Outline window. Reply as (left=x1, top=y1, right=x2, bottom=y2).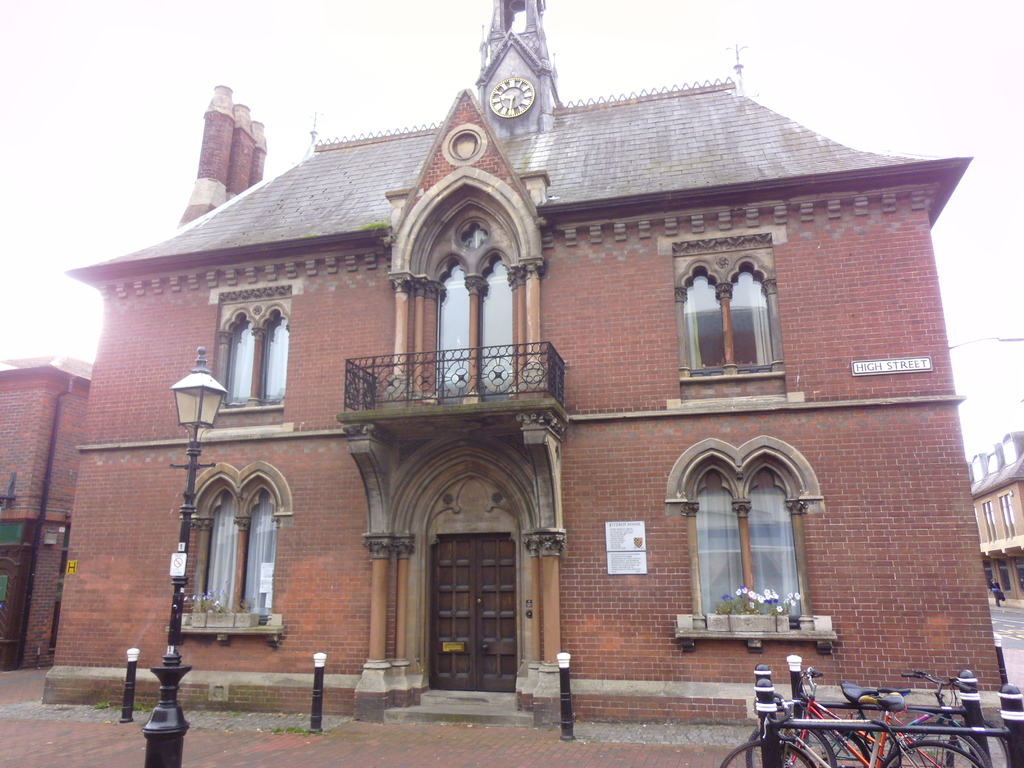
(left=422, top=202, right=518, bottom=404).
